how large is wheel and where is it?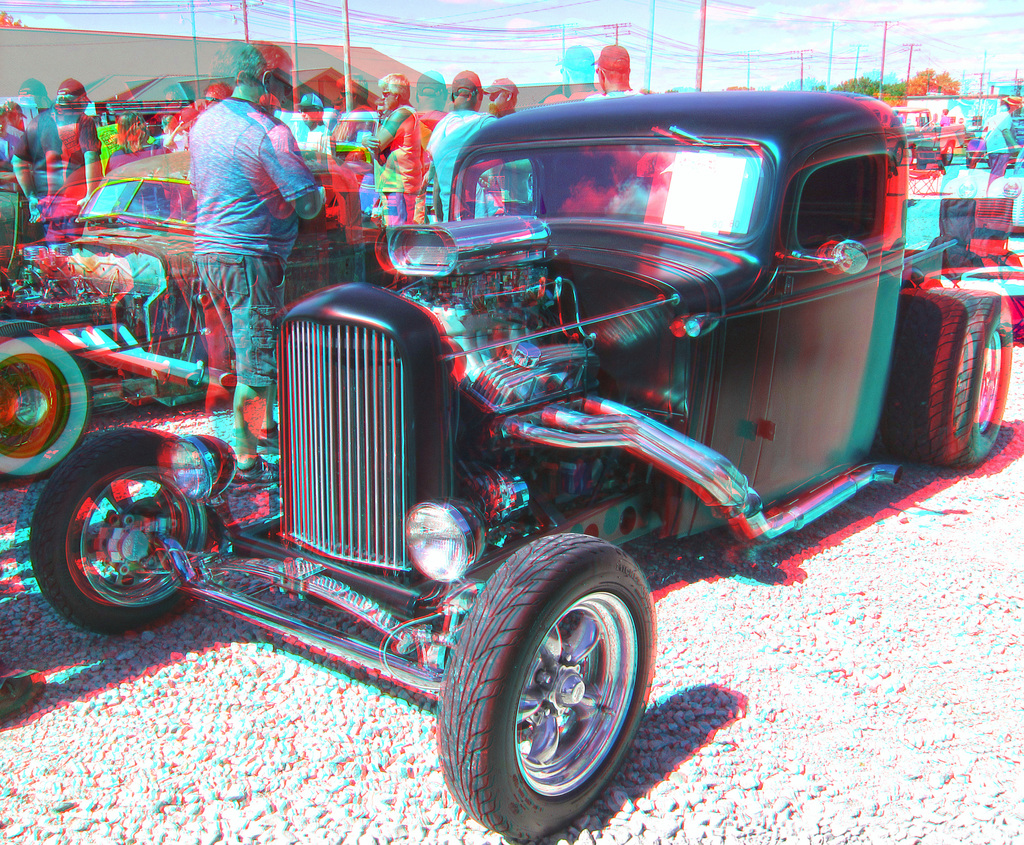
Bounding box: <bbox>0, 321, 86, 480</bbox>.
